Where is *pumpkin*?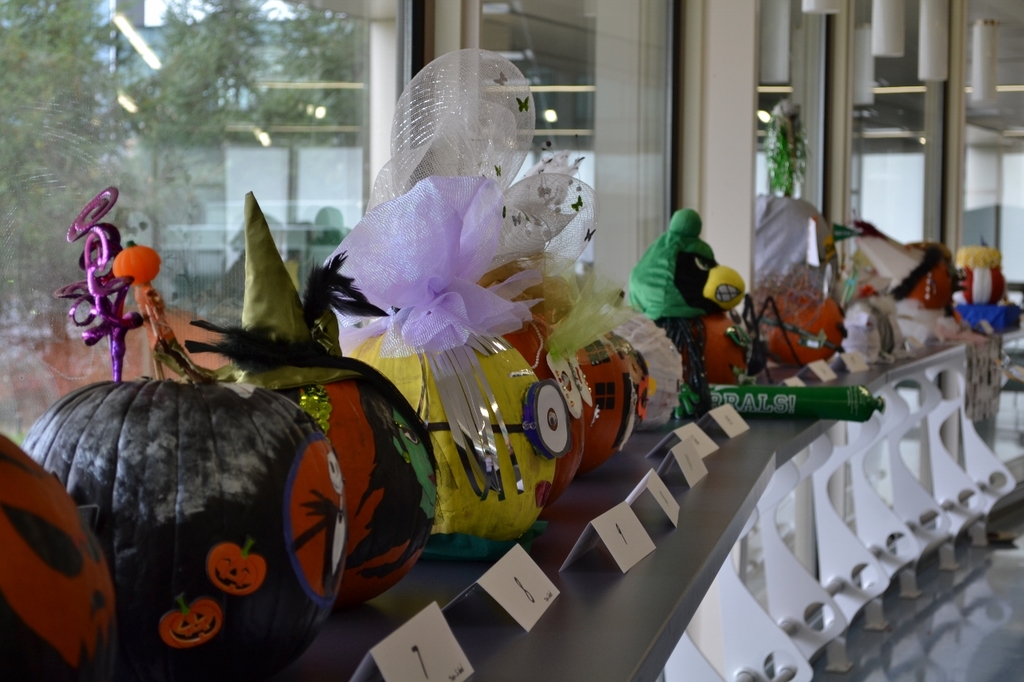
(214,337,438,600).
